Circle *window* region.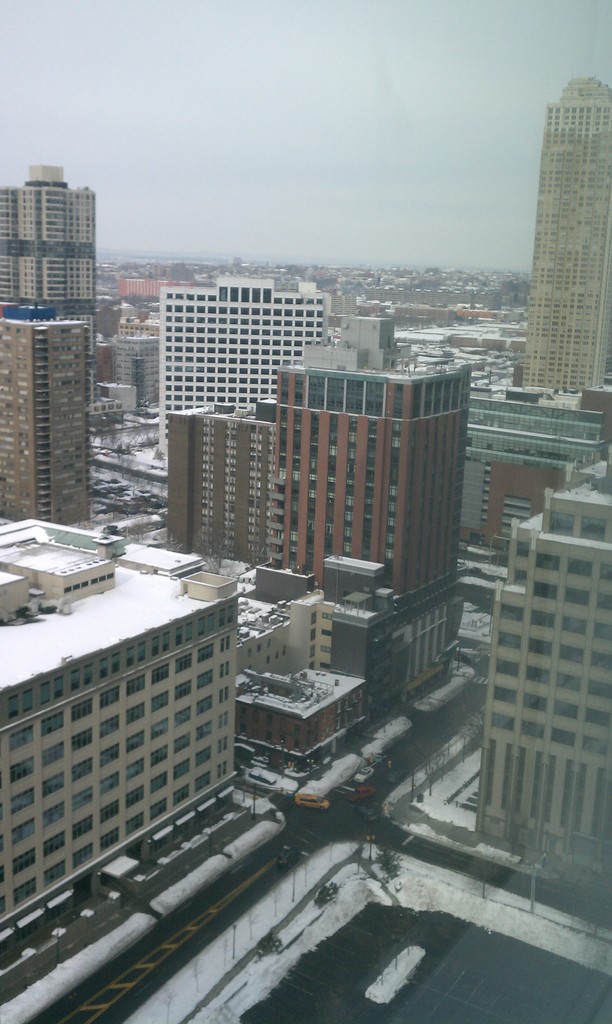
Region: crop(174, 704, 193, 728).
